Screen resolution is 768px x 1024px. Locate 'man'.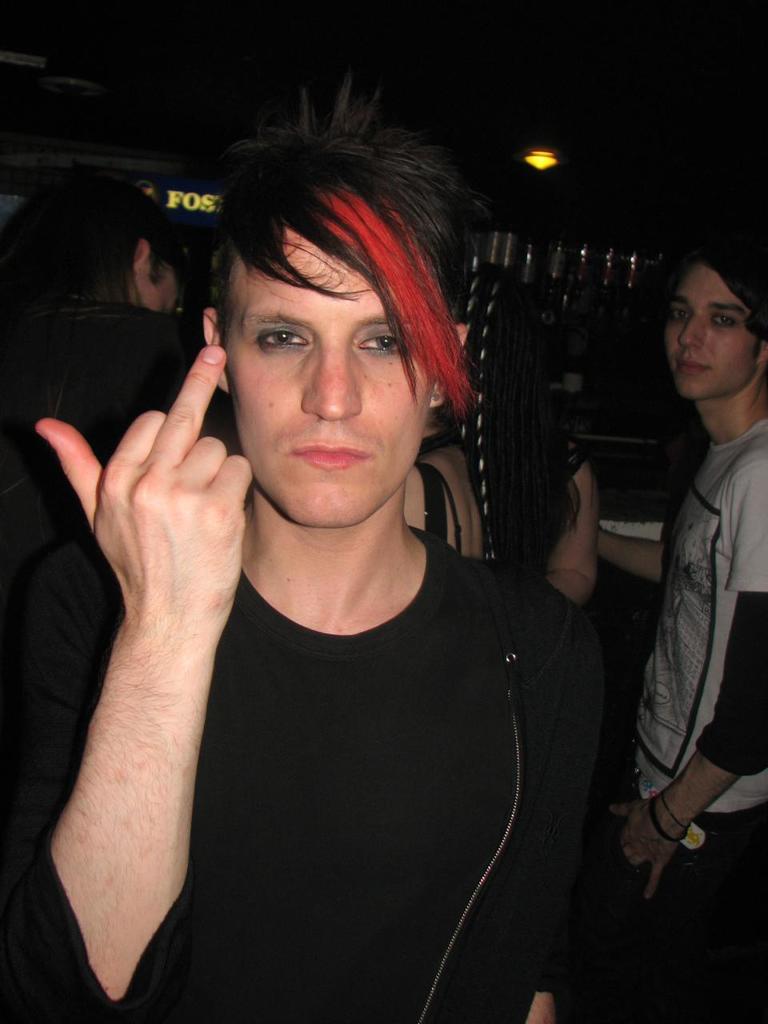
5/174/238/835.
